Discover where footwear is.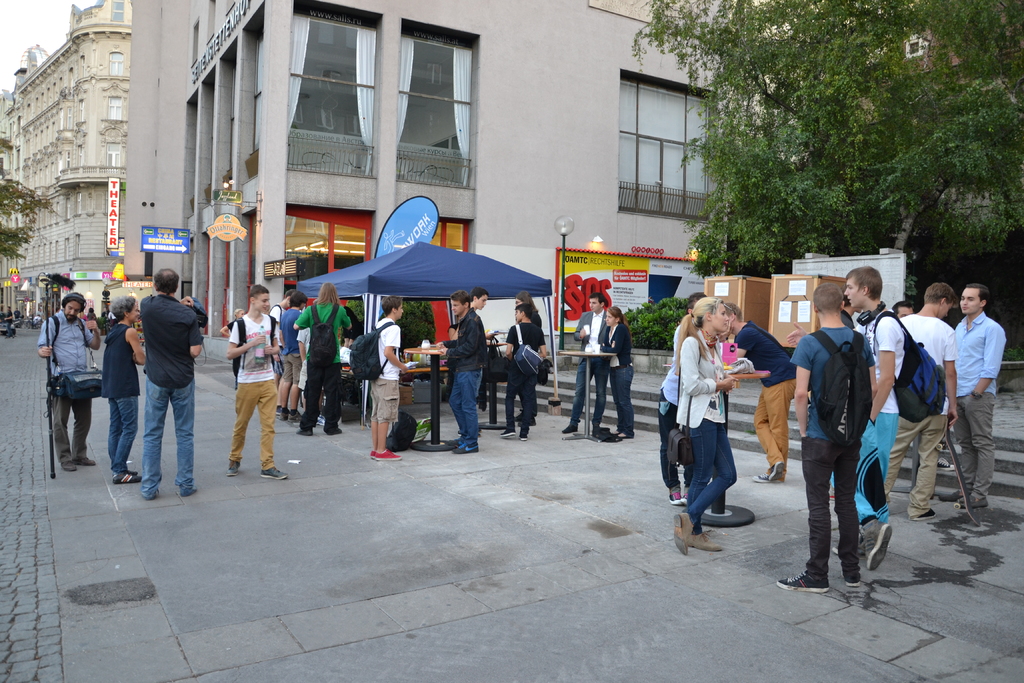
Discovered at <bbox>369, 450, 374, 456</bbox>.
